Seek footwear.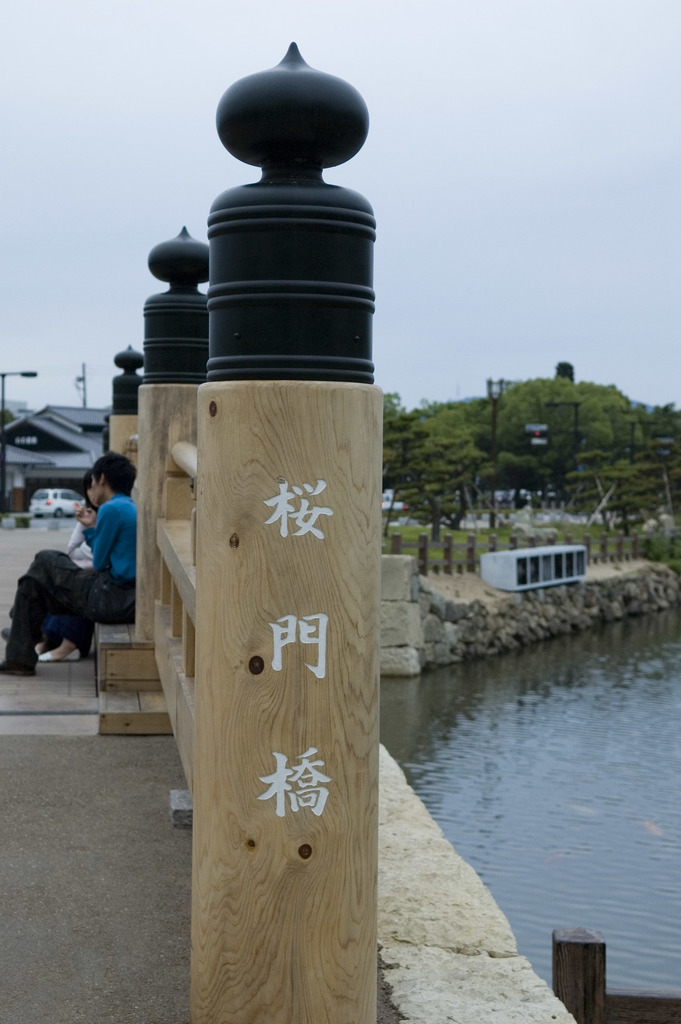
x1=38, y1=649, x2=80, y2=662.
